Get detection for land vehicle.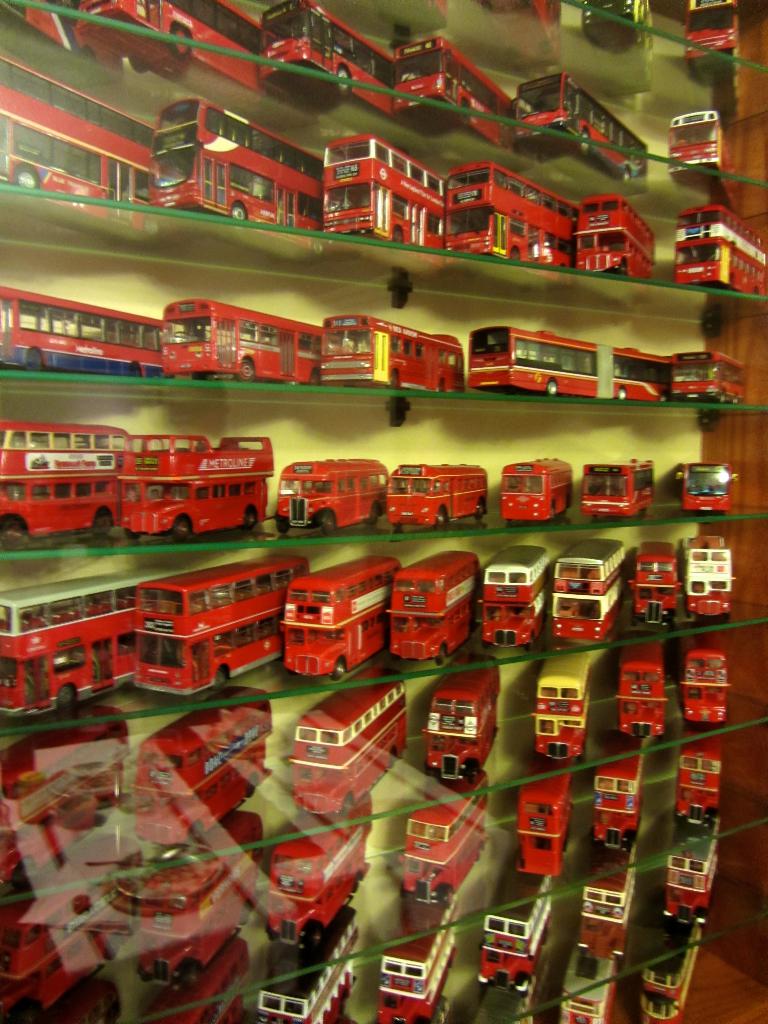
Detection: [584,870,637,959].
